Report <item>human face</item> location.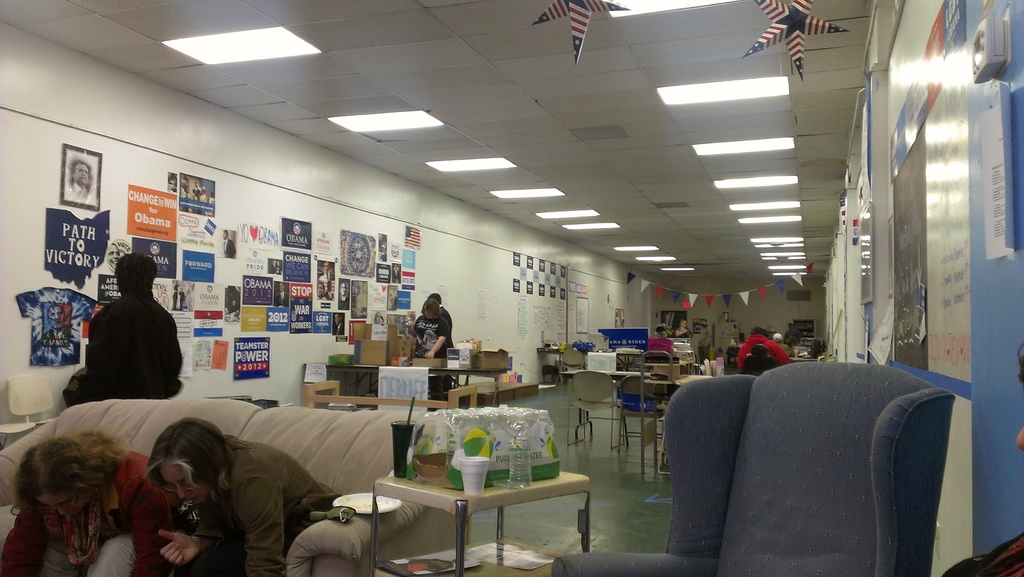
Report: 678, 318, 688, 329.
